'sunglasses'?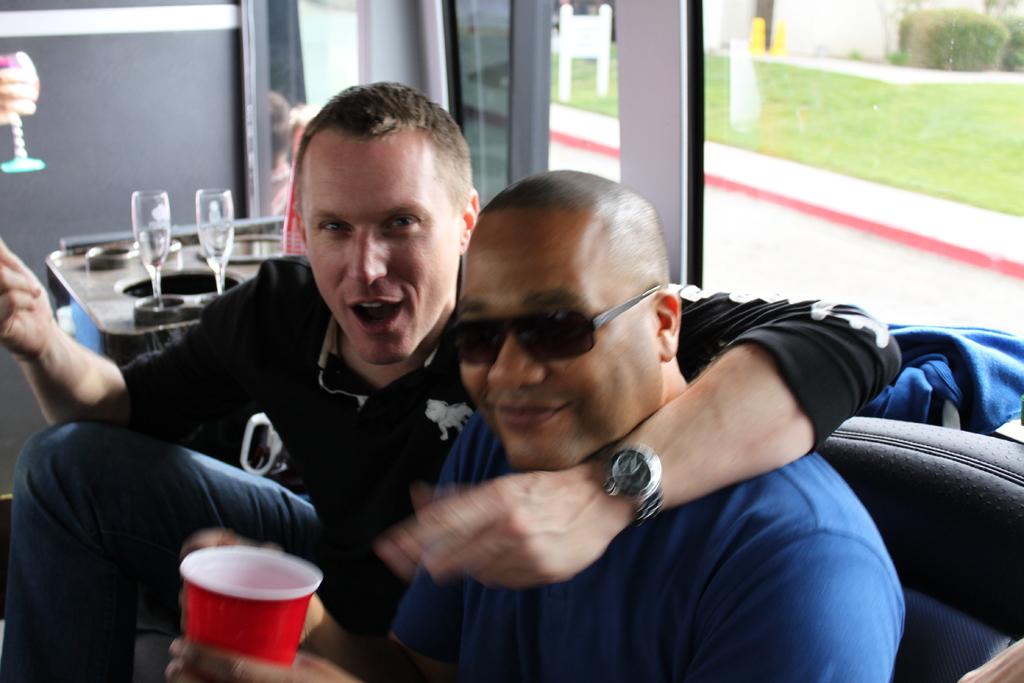
442, 286, 662, 362
